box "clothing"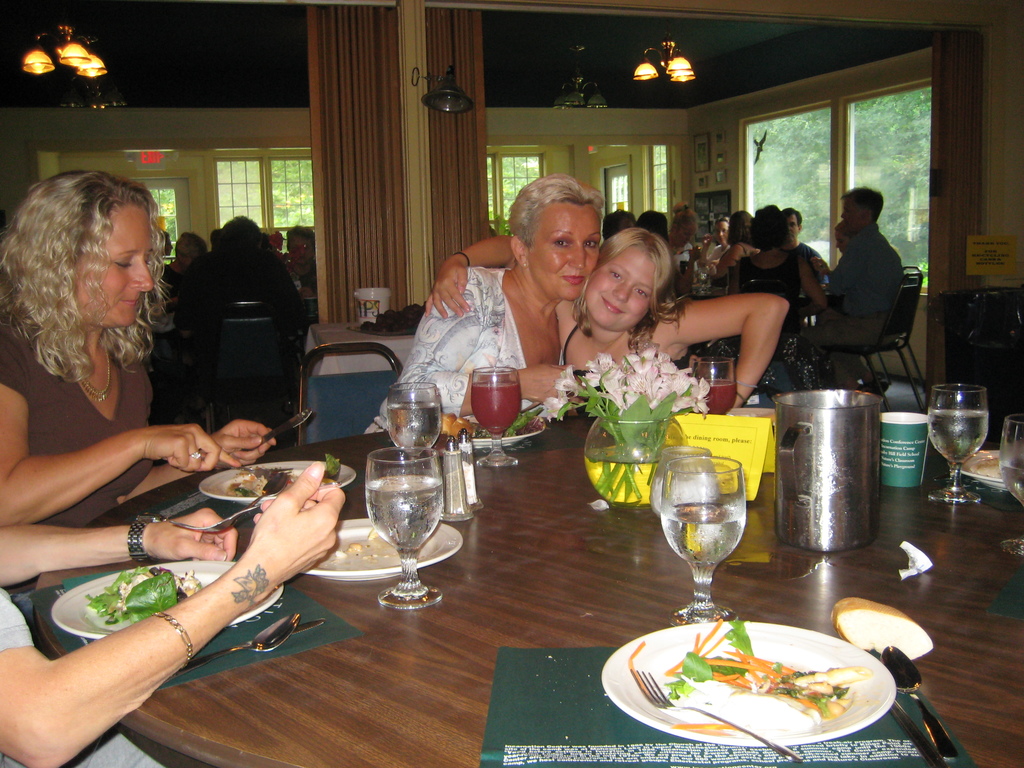
left=371, top=257, right=531, bottom=420
